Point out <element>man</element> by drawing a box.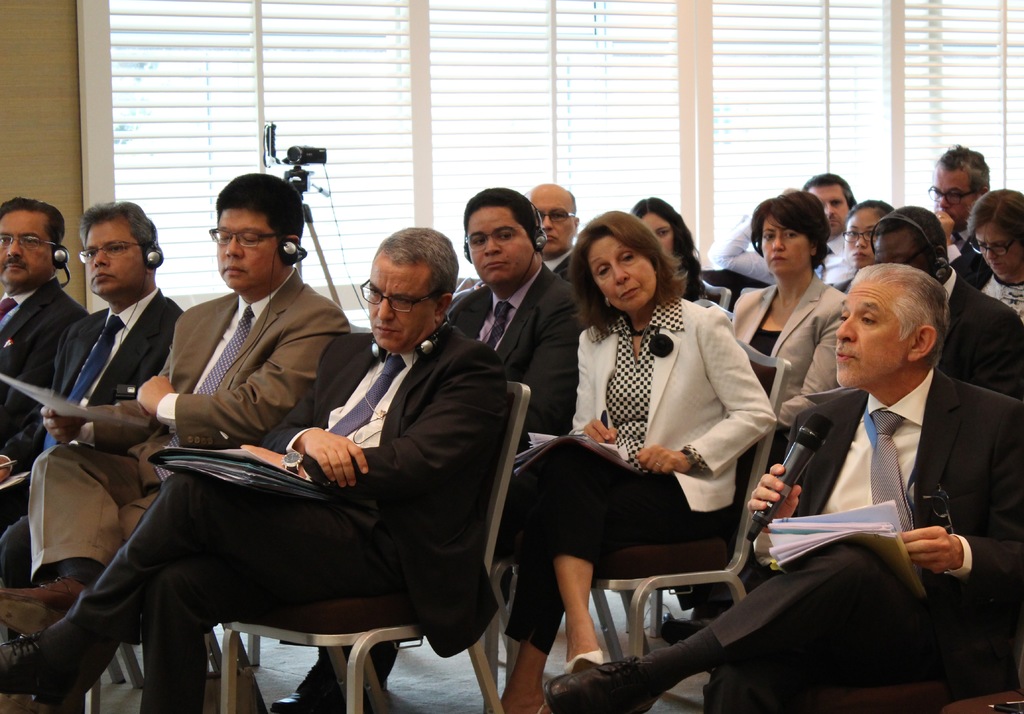
444/186/578/462.
